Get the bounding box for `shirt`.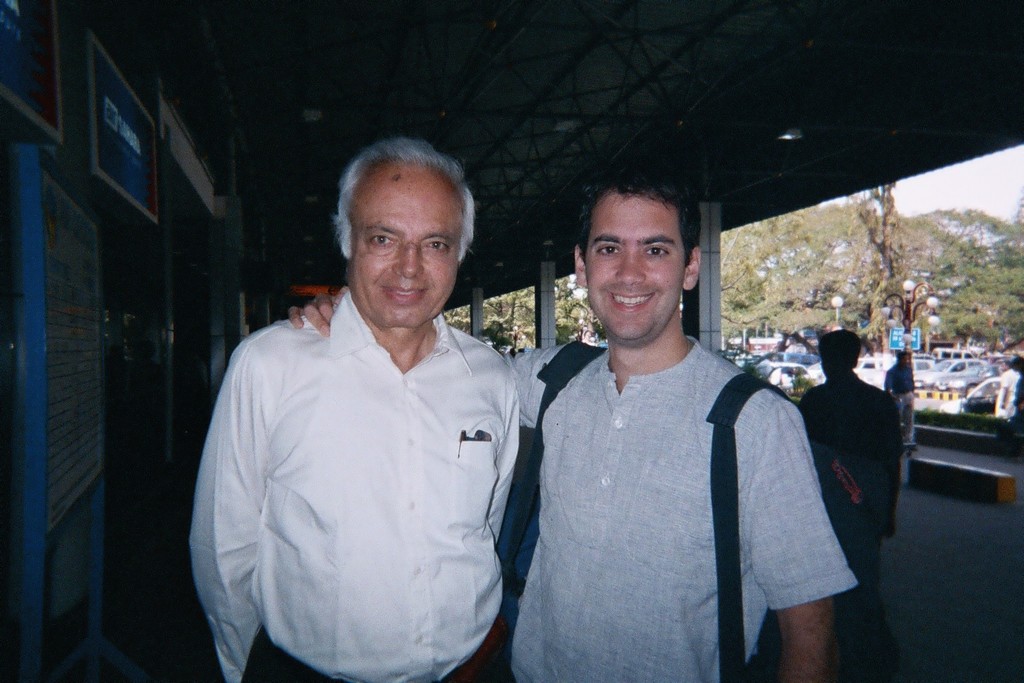
(left=189, top=290, right=518, bottom=682).
